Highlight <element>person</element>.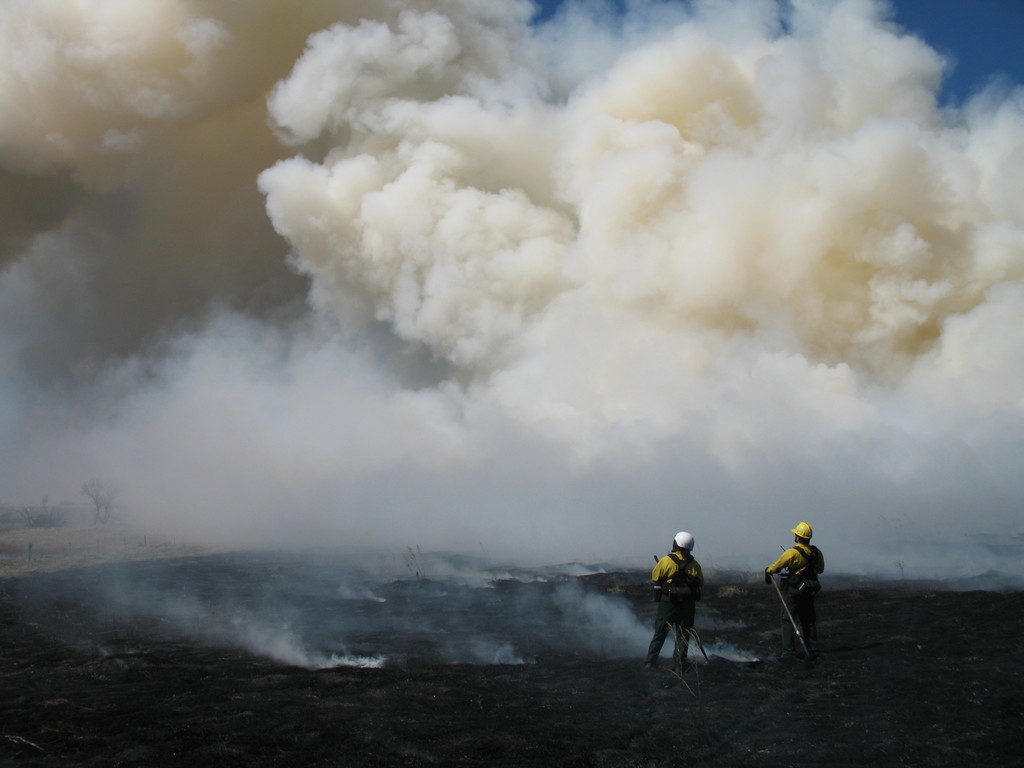
Highlighted region: {"x1": 653, "y1": 523, "x2": 714, "y2": 671}.
